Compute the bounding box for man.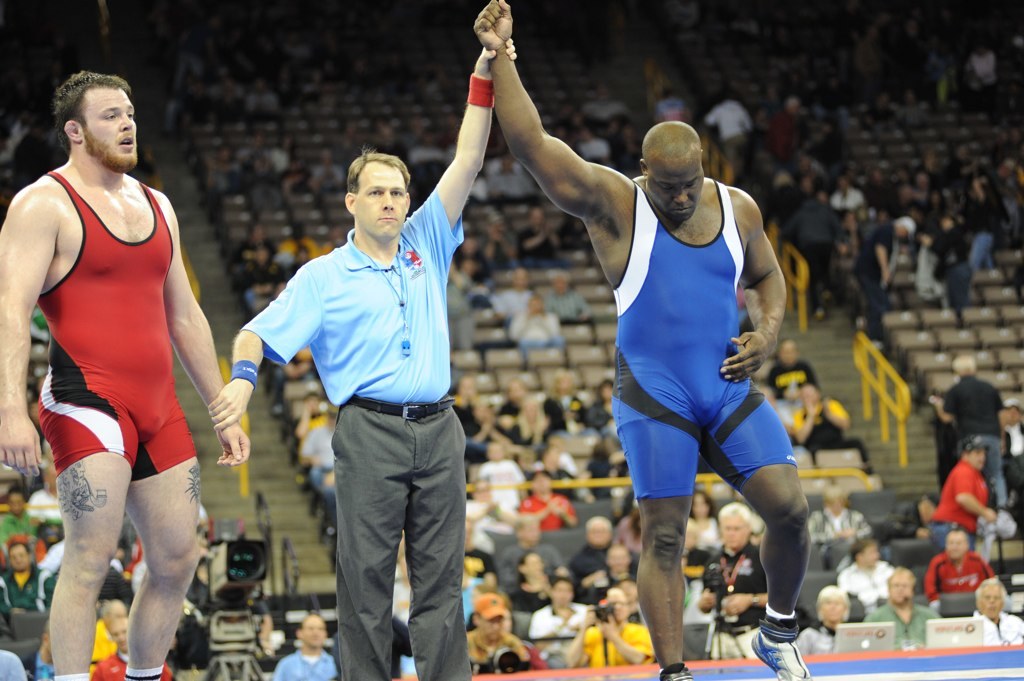
[701,90,755,179].
